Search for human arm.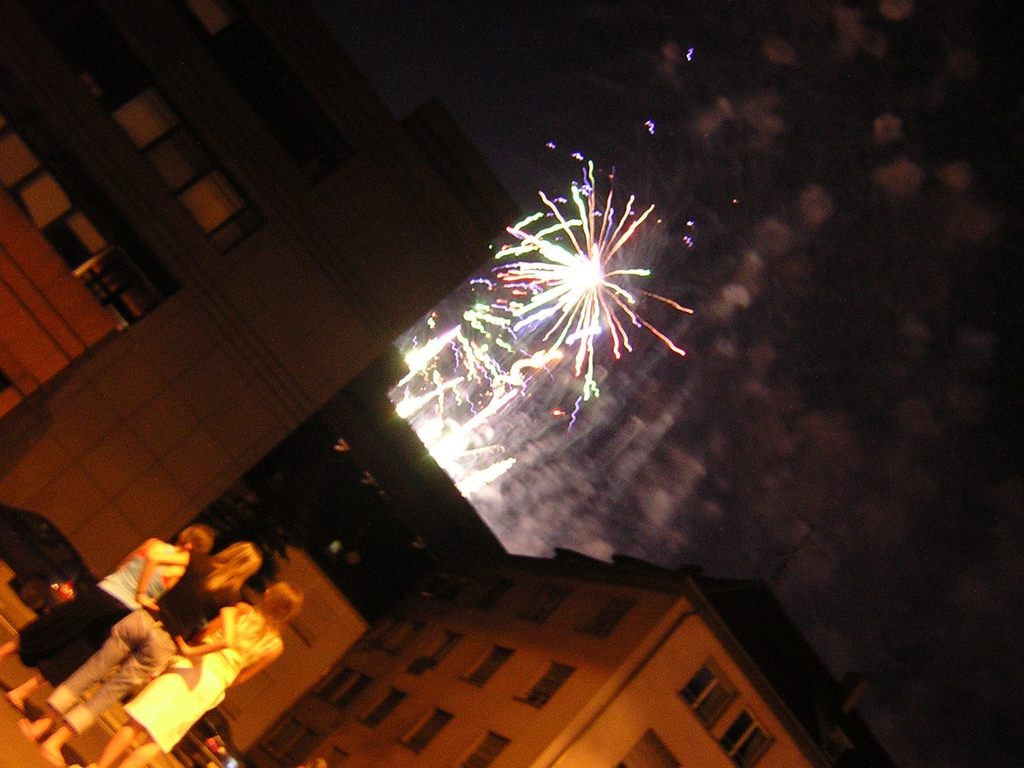
Found at bbox=(134, 553, 188, 610).
